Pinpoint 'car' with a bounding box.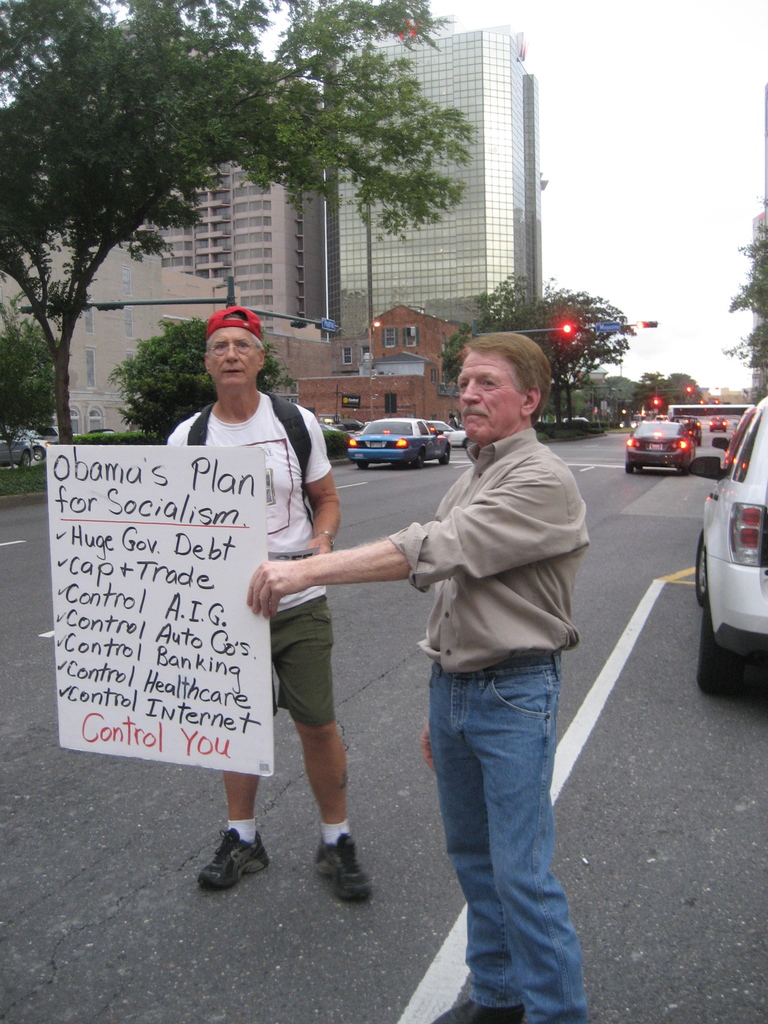
[625, 412, 700, 468].
